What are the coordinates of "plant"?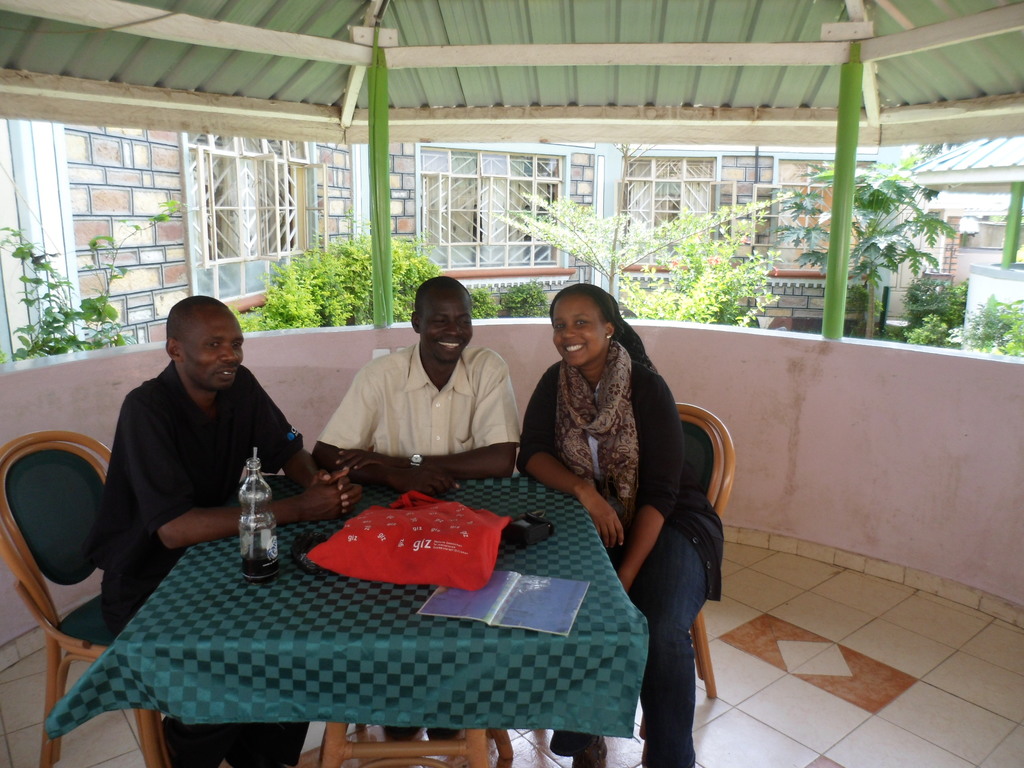
region(957, 288, 1023, 364).
